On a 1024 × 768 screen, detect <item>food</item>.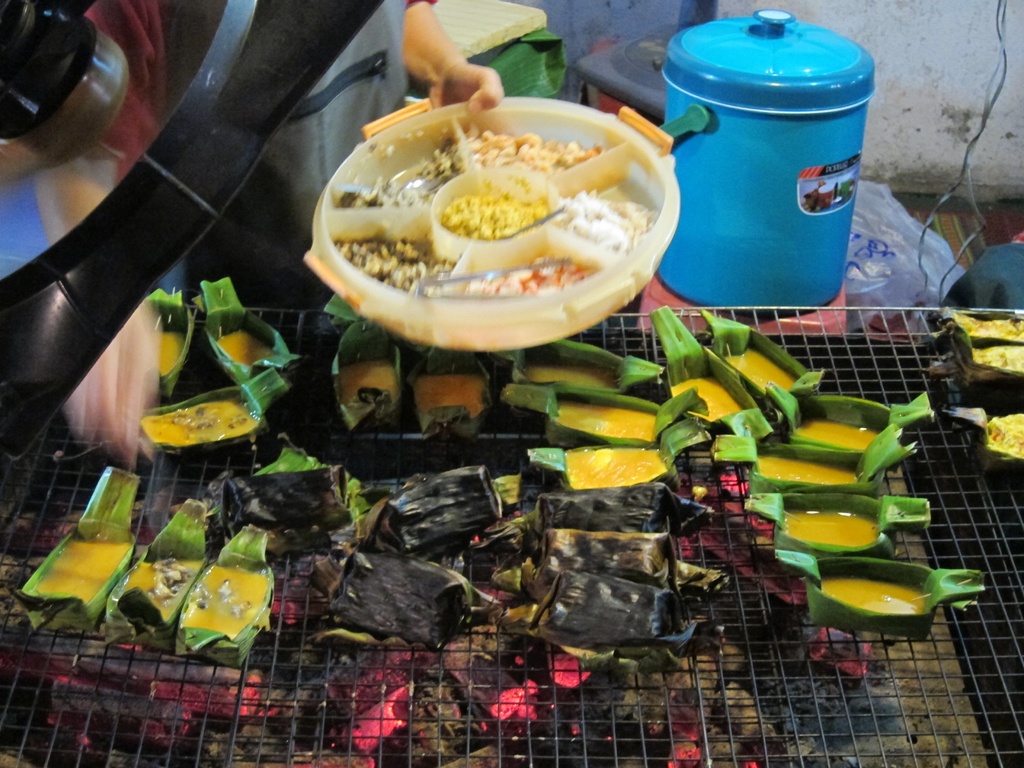
804 179 857 216.
